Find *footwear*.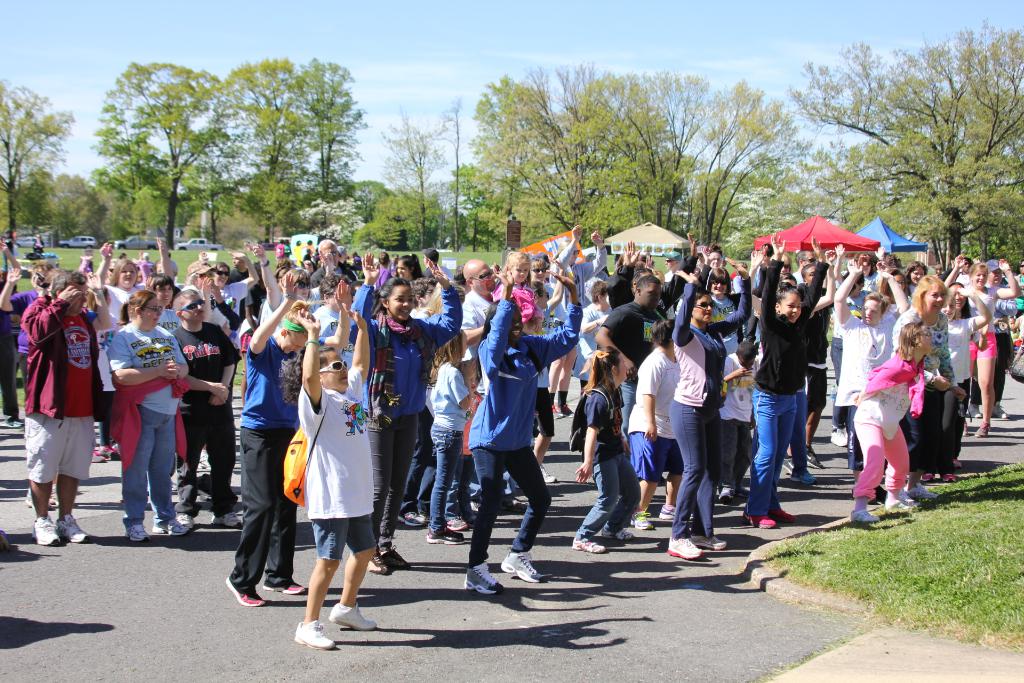
crop(473, 563, 500, 594).
